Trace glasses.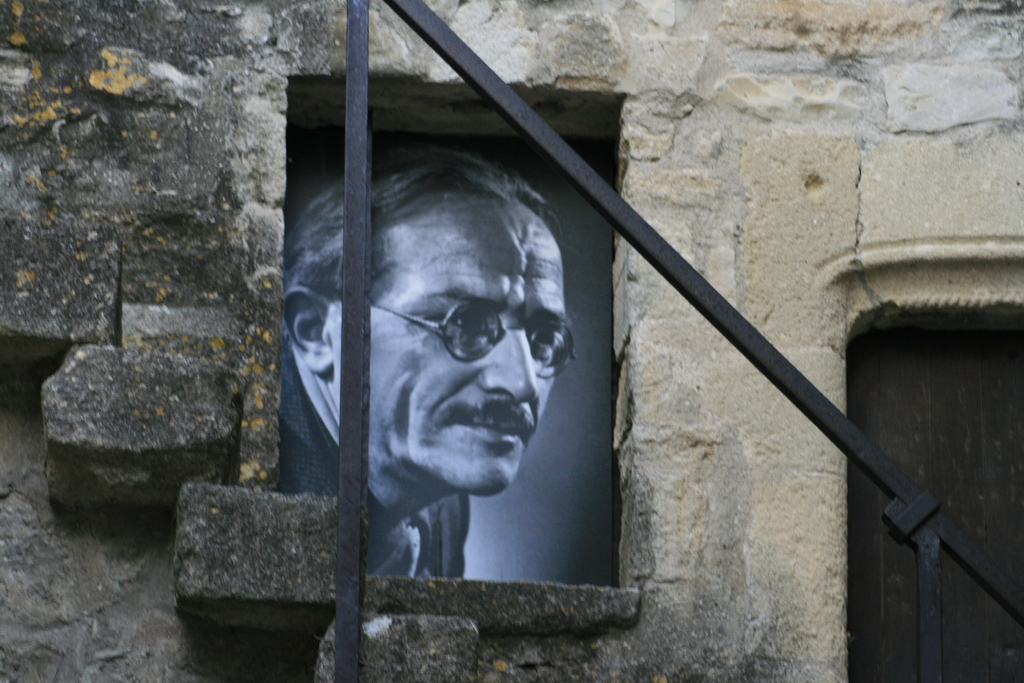
Traced to x1=367, y1=292, x2=577, y2=382.
